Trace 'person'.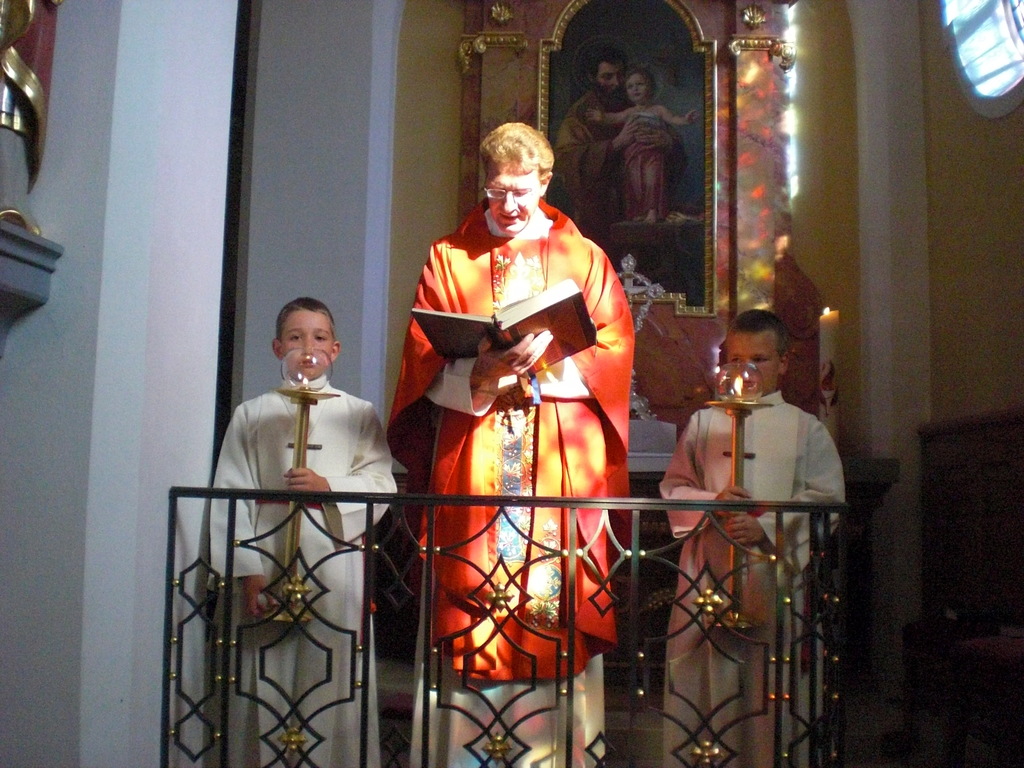
Traced to bbox=(203, 296, 403, 767).
